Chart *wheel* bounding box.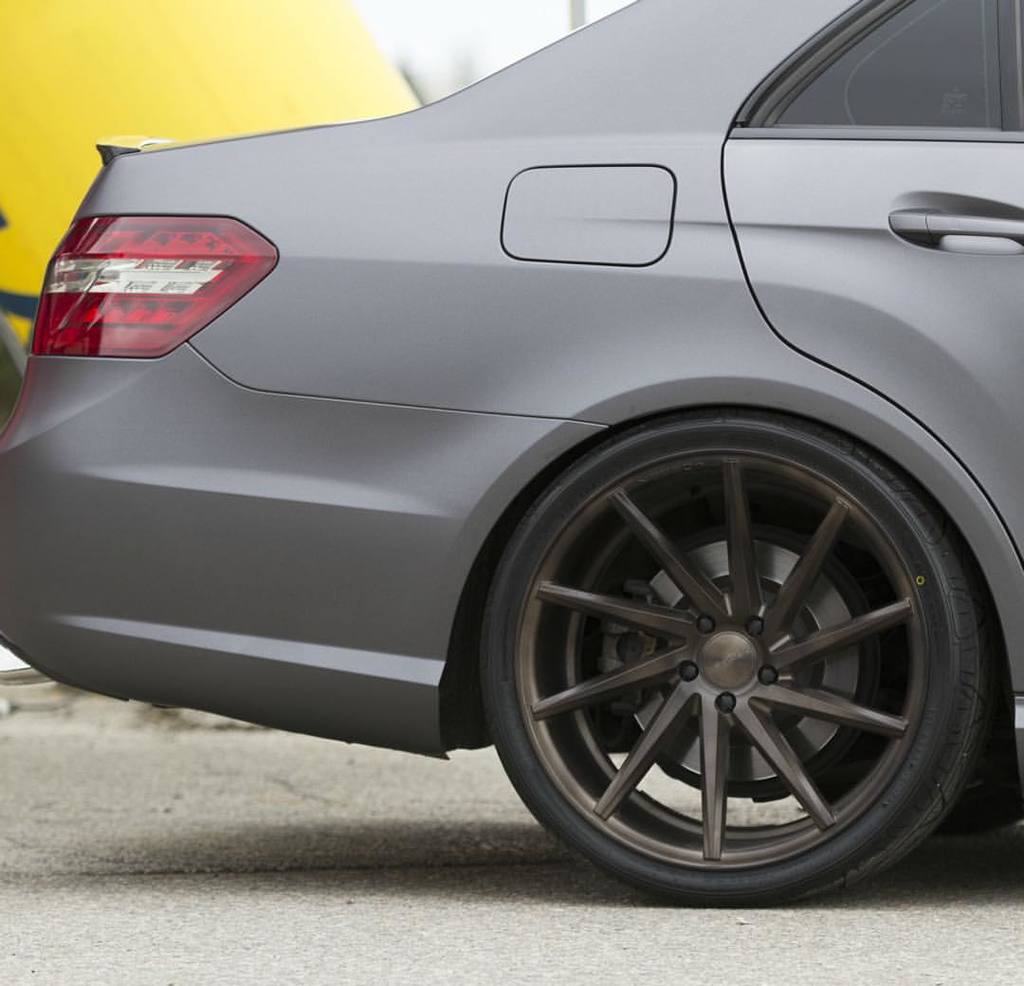
Charted: rect(466, 408, 963, 900).
